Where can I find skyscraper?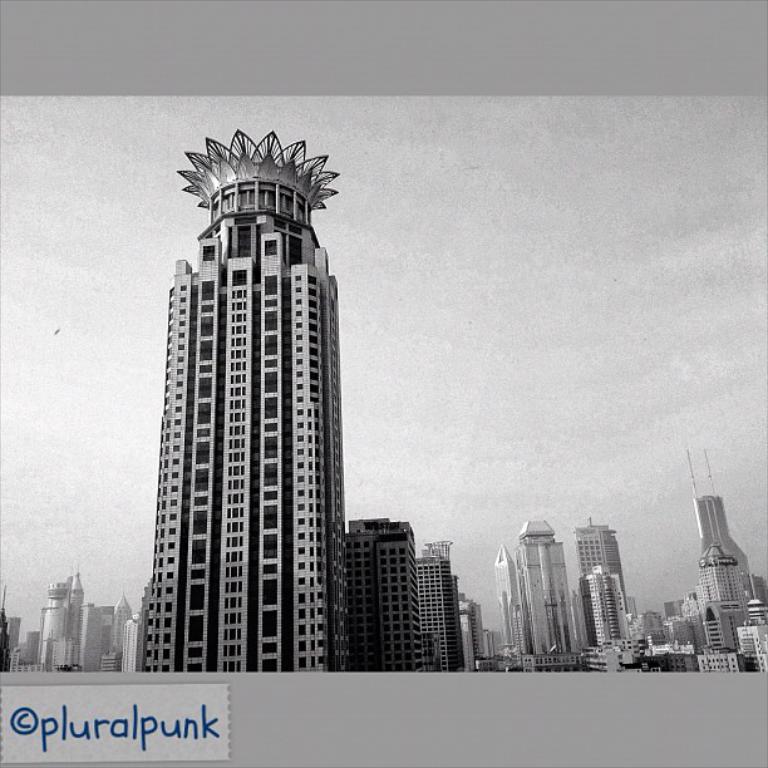
You can find it at 573/520/629/615.
